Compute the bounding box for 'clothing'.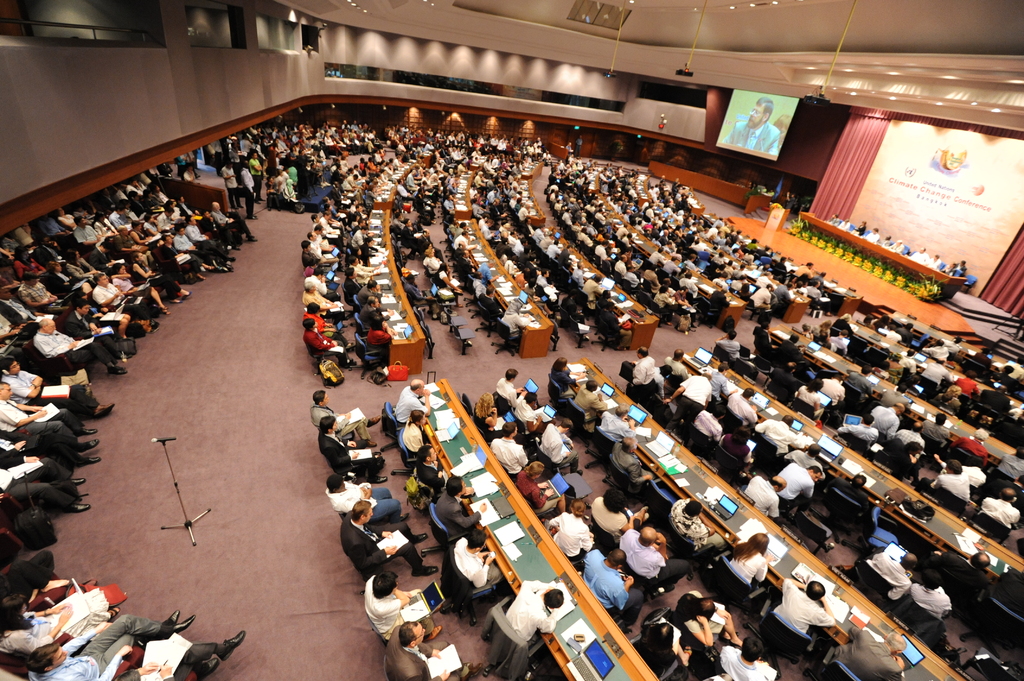
[921, 364, 951, 386].
